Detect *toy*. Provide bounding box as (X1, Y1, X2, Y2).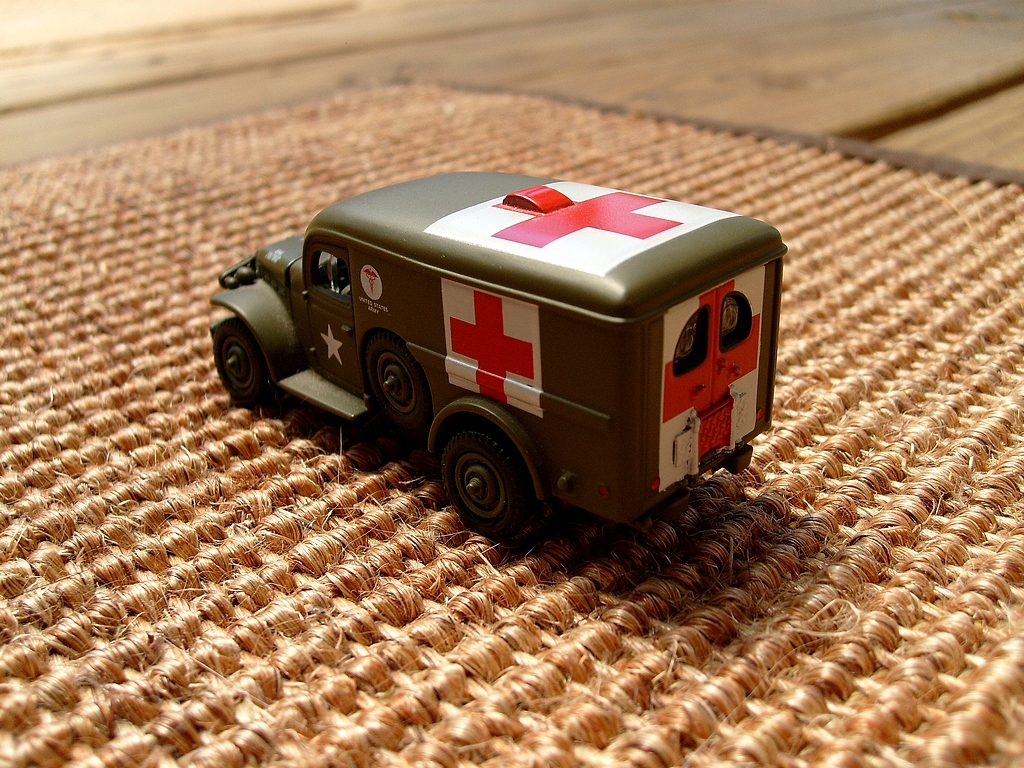
(185, 178, 805, 550).
